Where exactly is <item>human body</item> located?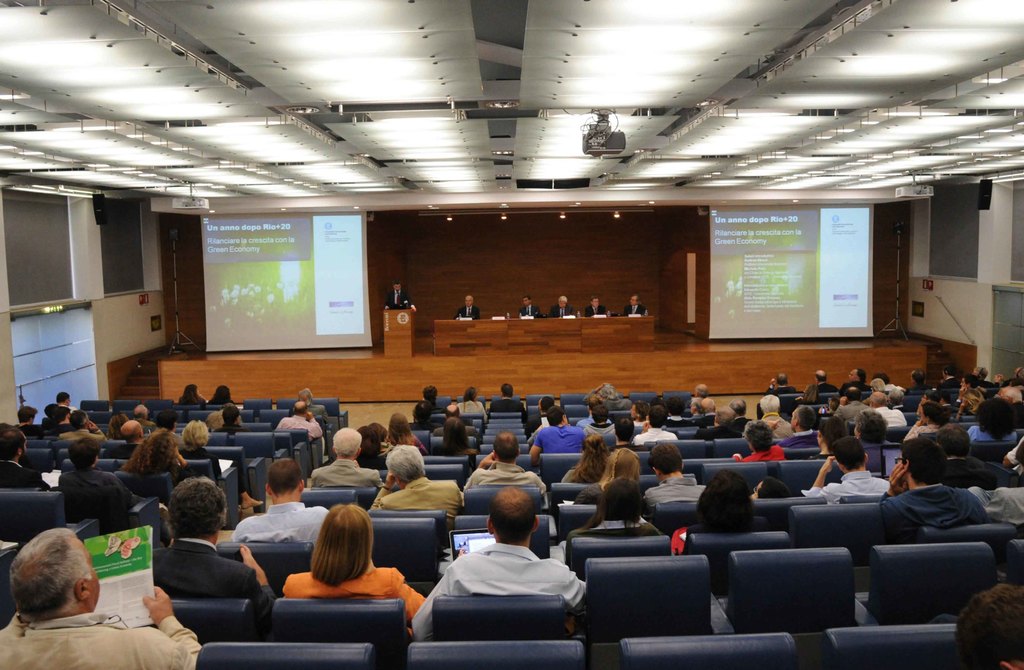
Its bounding box is {"left": 385, "top": 291, "right": 413, "bottom": 309}.
